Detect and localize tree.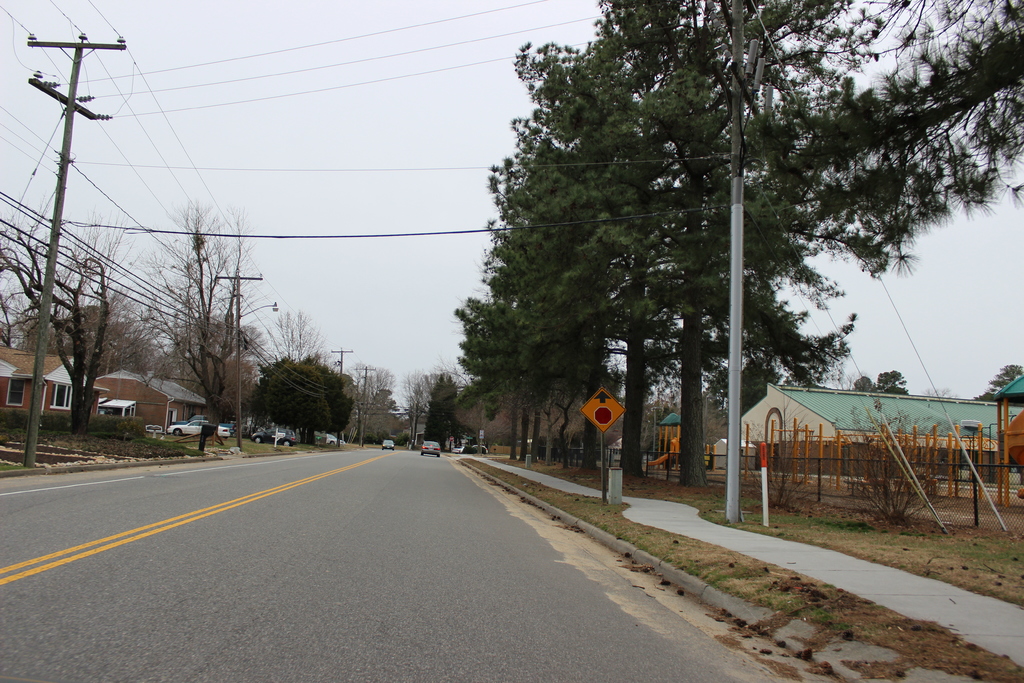
Localized at rect(0, 190, 175, 462).
